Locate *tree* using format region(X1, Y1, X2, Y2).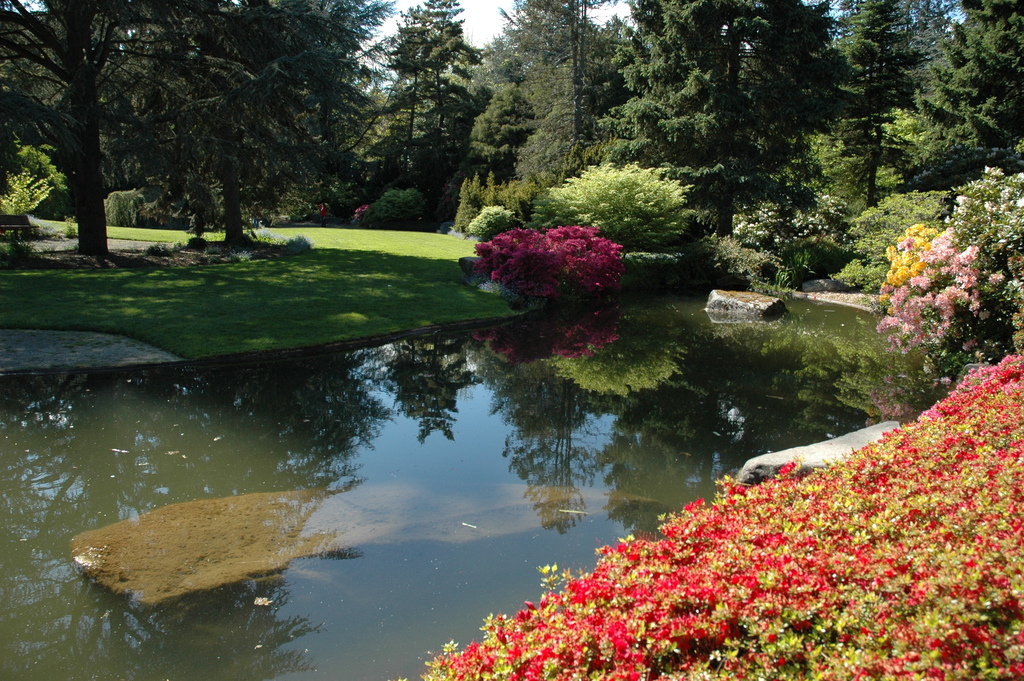
region(888, 0, 1023, 187).
